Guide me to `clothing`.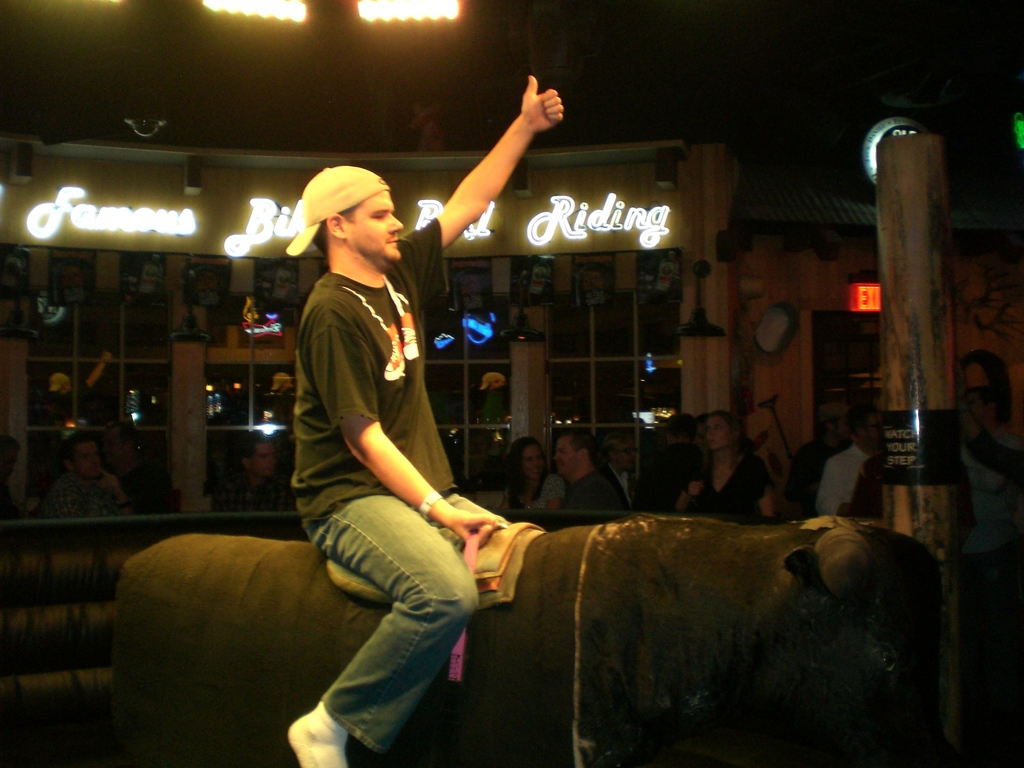
Guidance: 675, 441, 781, 527.
